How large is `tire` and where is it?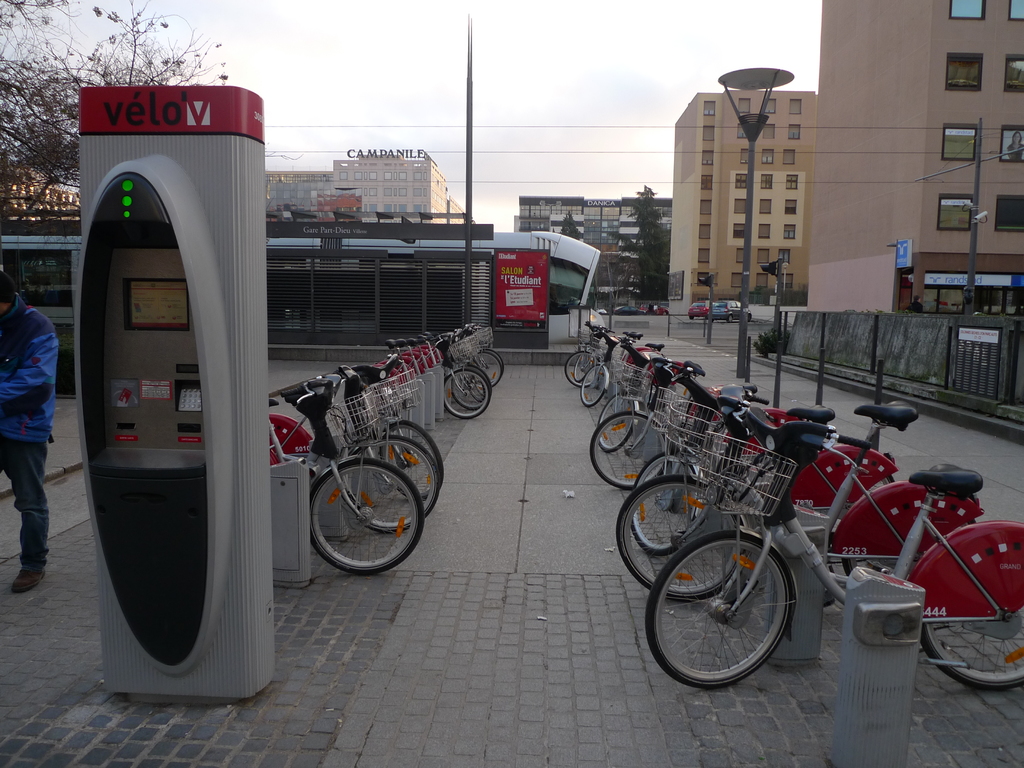
Bounding box: [472,353,501,387].
